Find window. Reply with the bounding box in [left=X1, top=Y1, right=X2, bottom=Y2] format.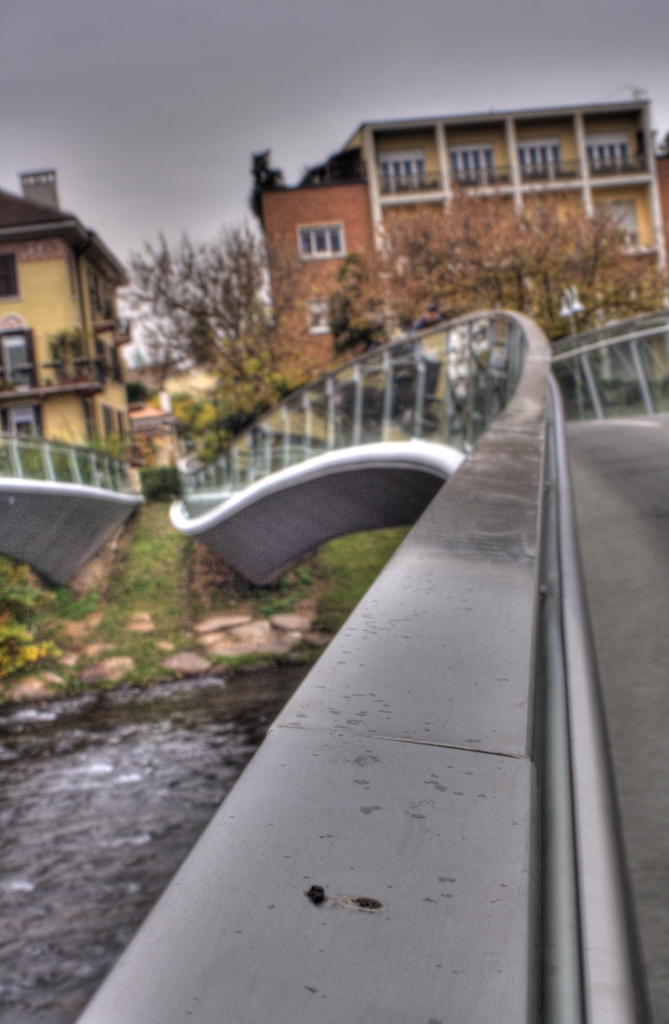
[left=584, top=134, right=631, bottom=170].
